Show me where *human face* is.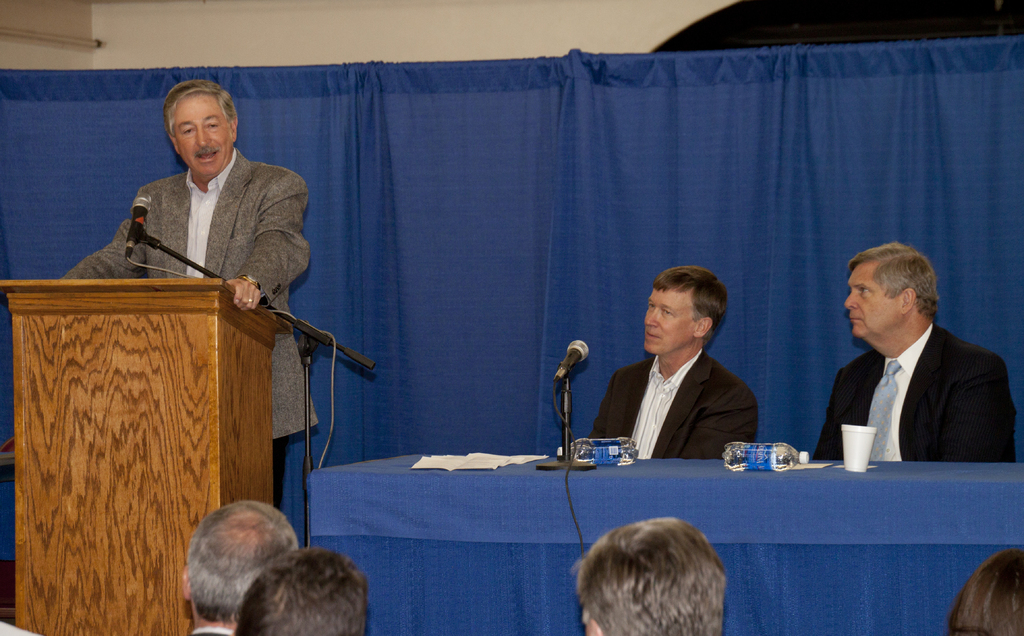
*human face* is at pyautogui.locateOnScreen(845, 264, 900, 339).
